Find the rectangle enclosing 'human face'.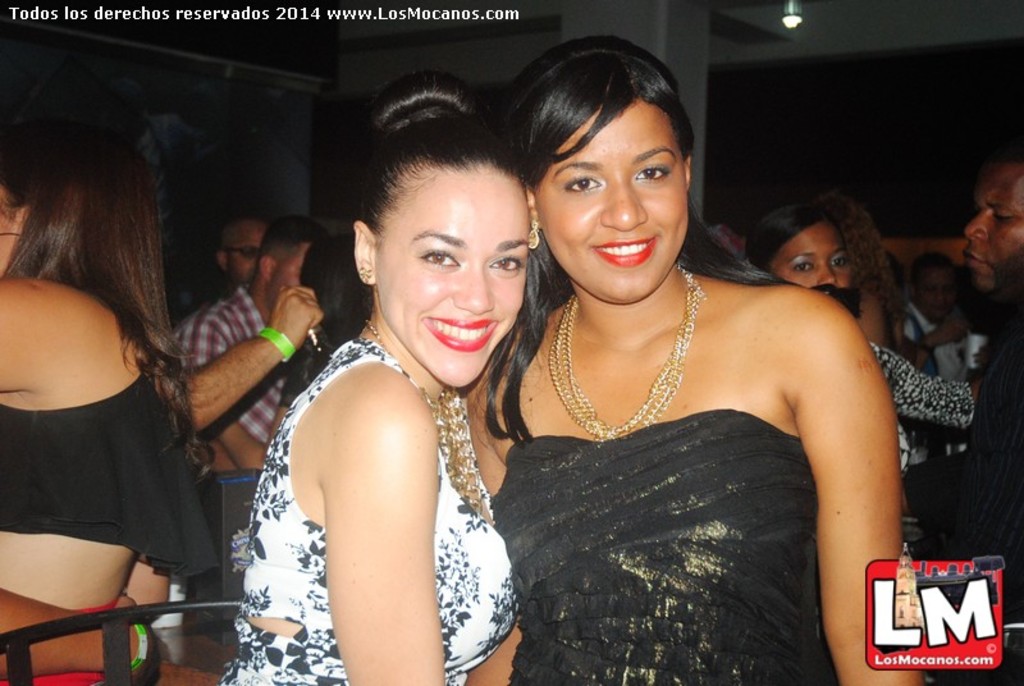
left=968, top=161, right=1023, bottom=288.
